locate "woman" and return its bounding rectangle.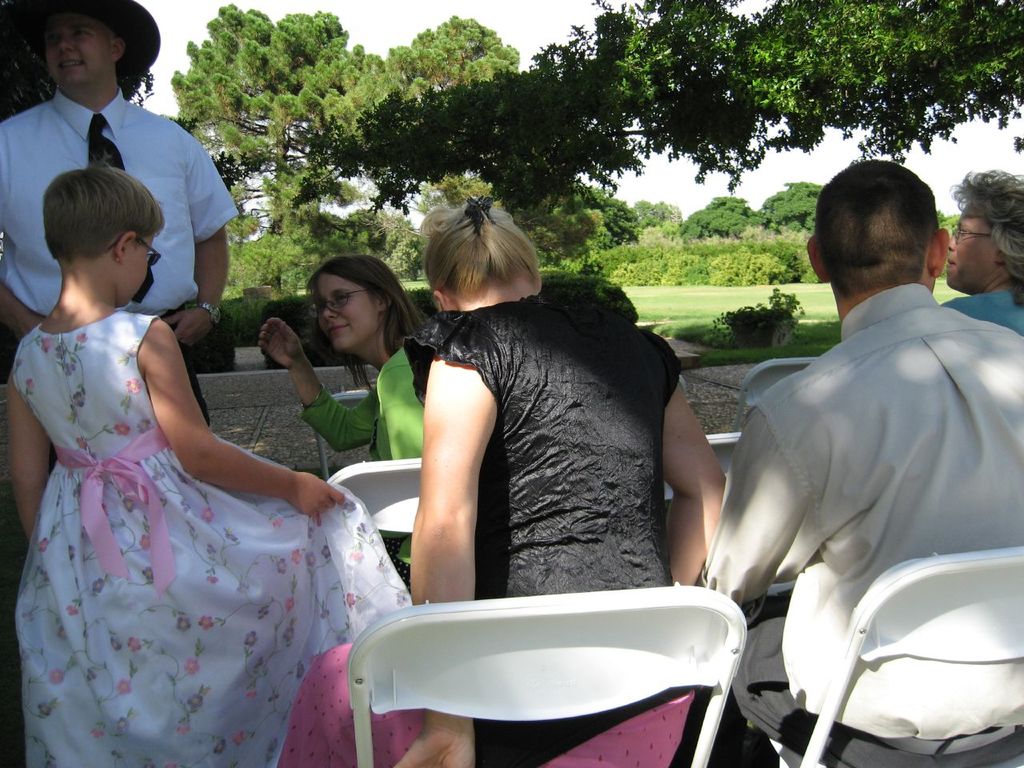
934 165 1023 339.
